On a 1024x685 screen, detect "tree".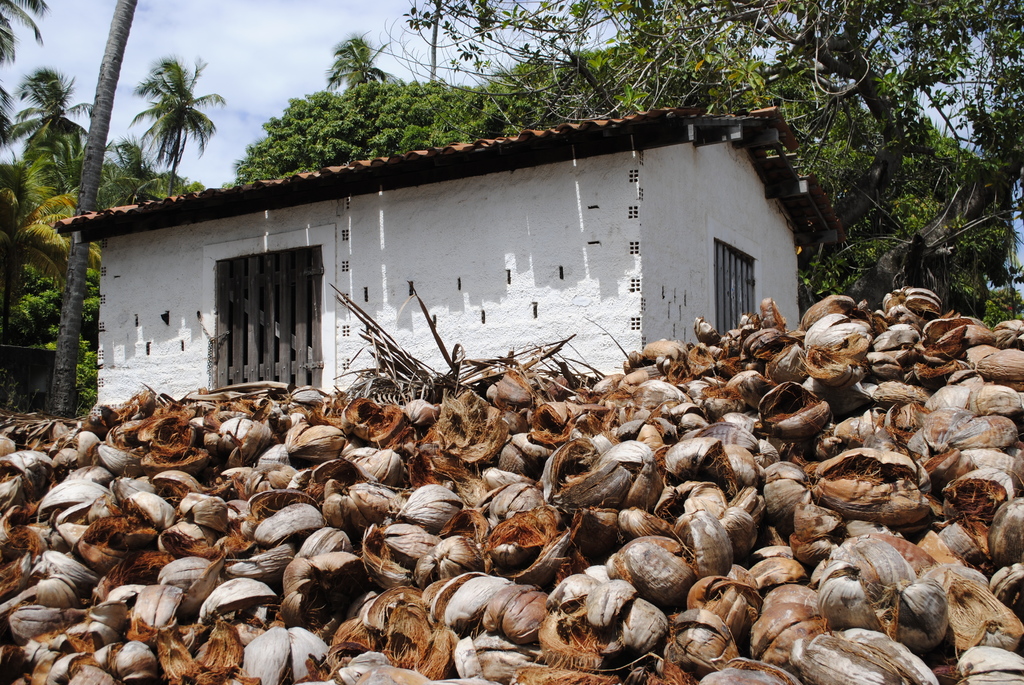
bbox=[0, 0, 49, 71].
